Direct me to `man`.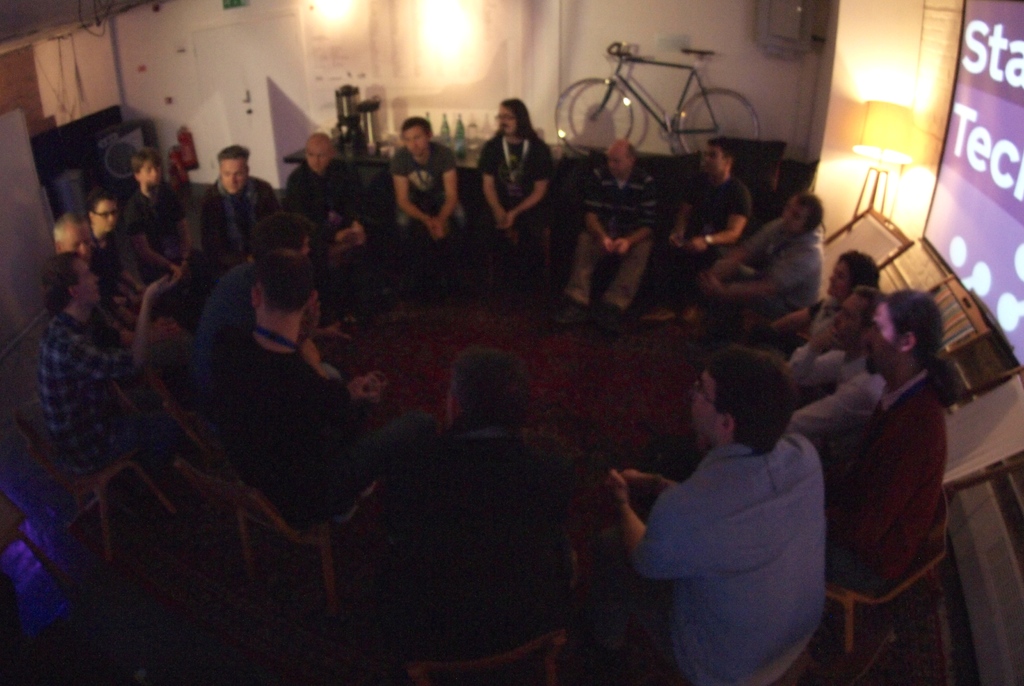
Direction: Rect(810, 290, 961, 666).
